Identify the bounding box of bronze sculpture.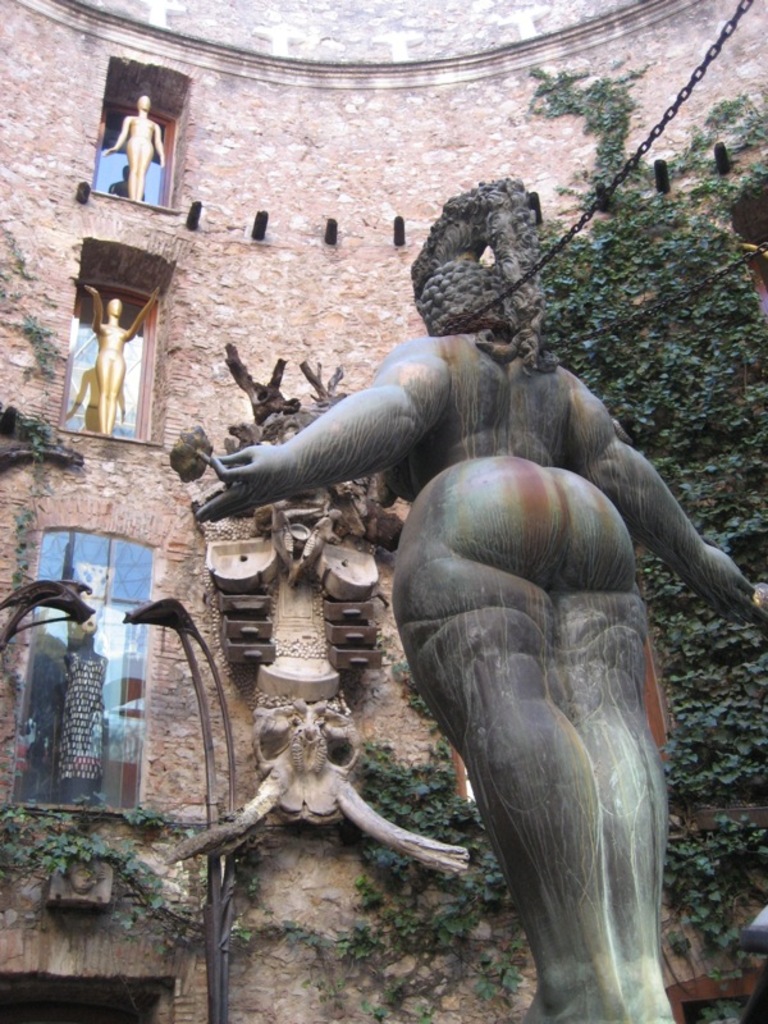
box(184, 174, 767, 1023).
